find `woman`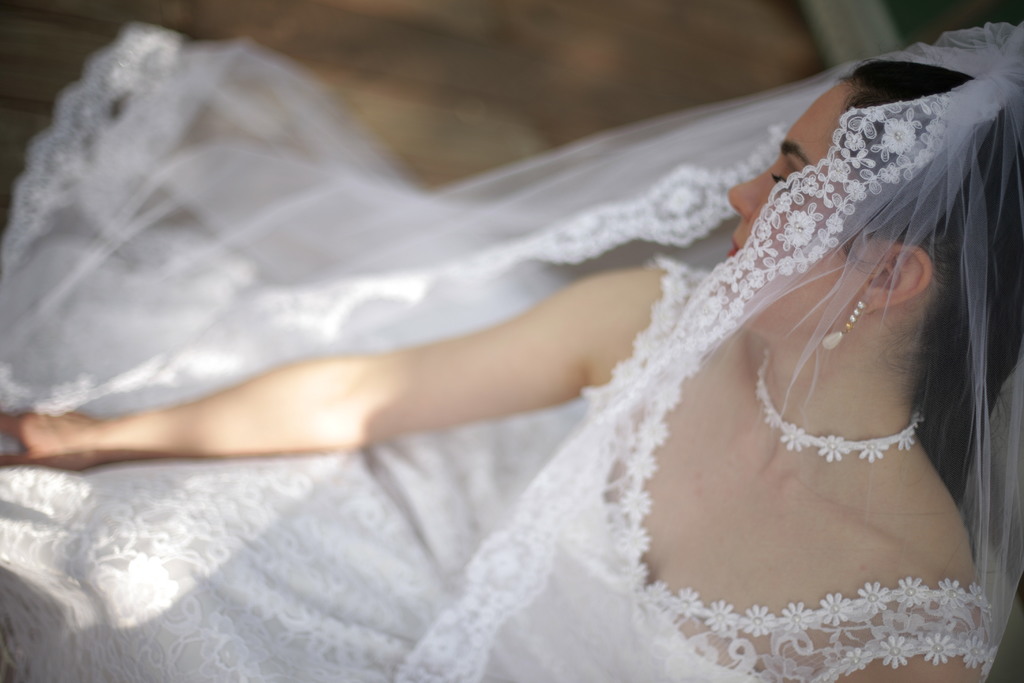
bbox=(40, 17, 984, 598)
